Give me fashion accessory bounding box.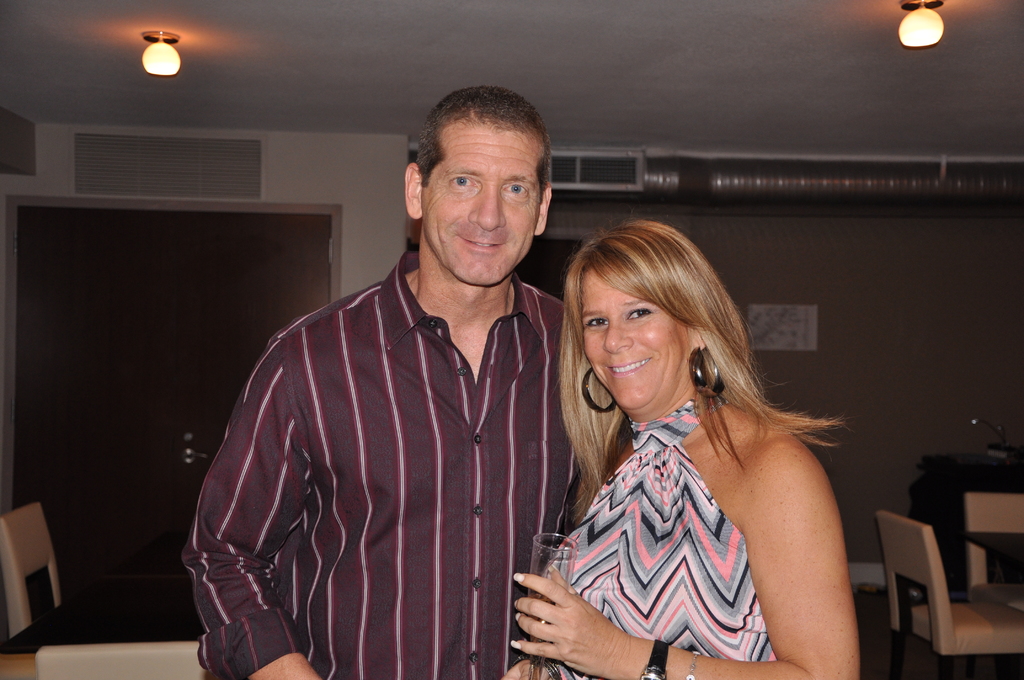
[left=637, top=636, right=669, bottom=679].
